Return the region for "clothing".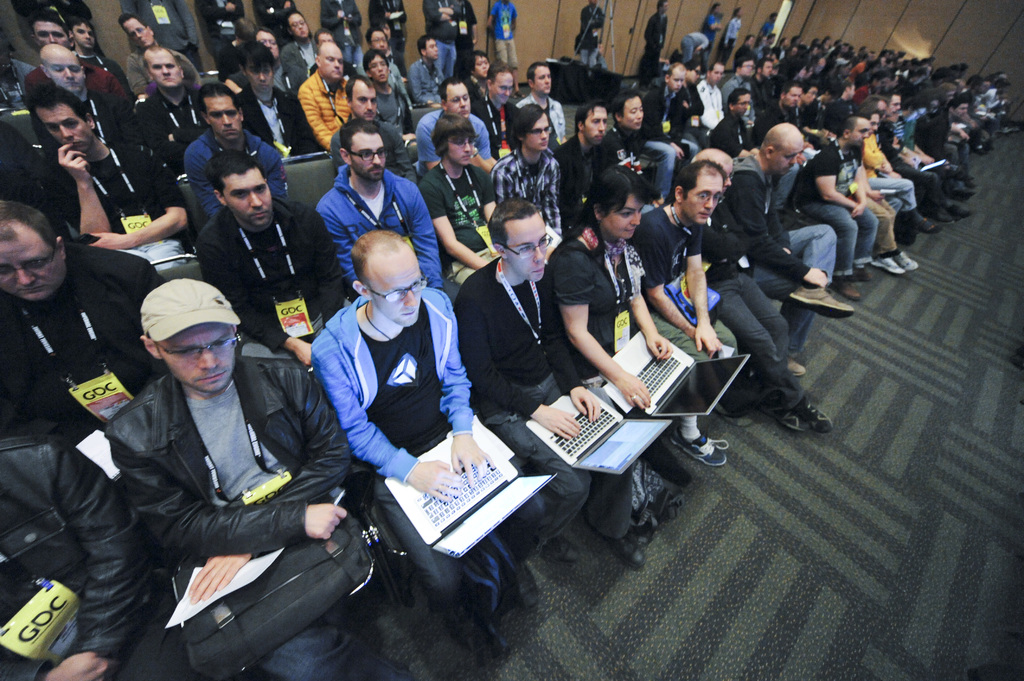
(x1=703, y1=14, x2=719, y2=47).
